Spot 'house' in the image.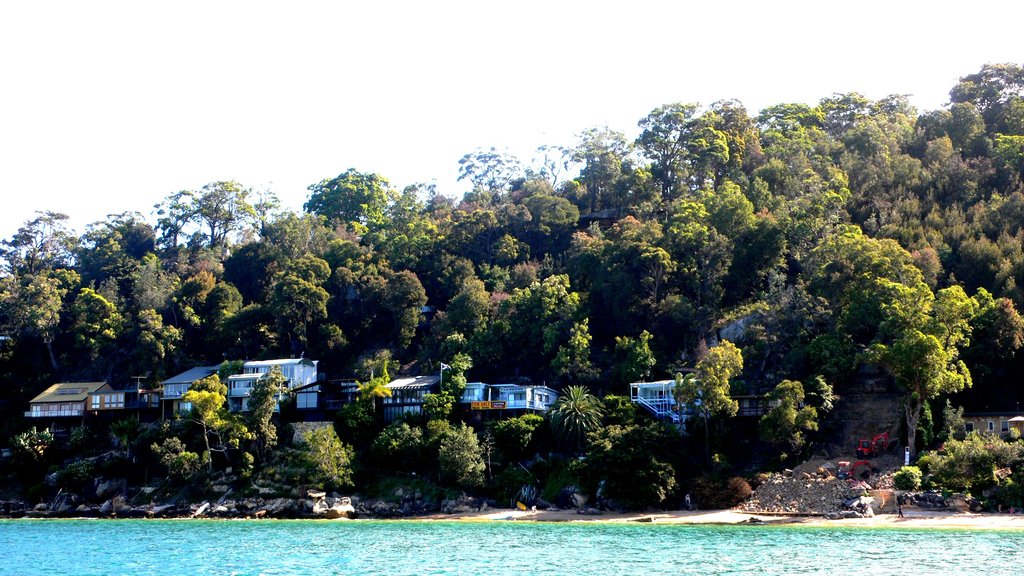
'house' found at BBox(452, 378, 560, 414).
